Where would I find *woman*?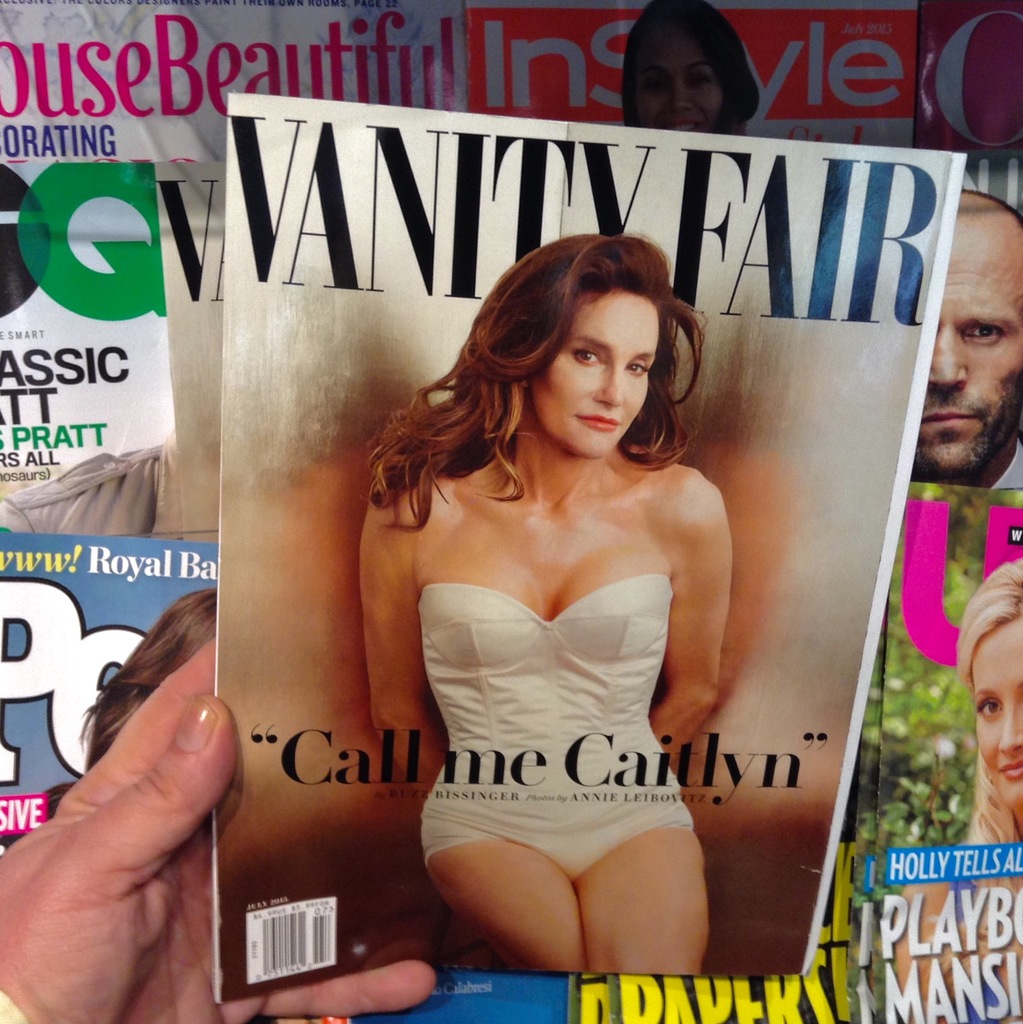
At pyautogui.locateOnScreen(889, 550, 1022, 1023).
